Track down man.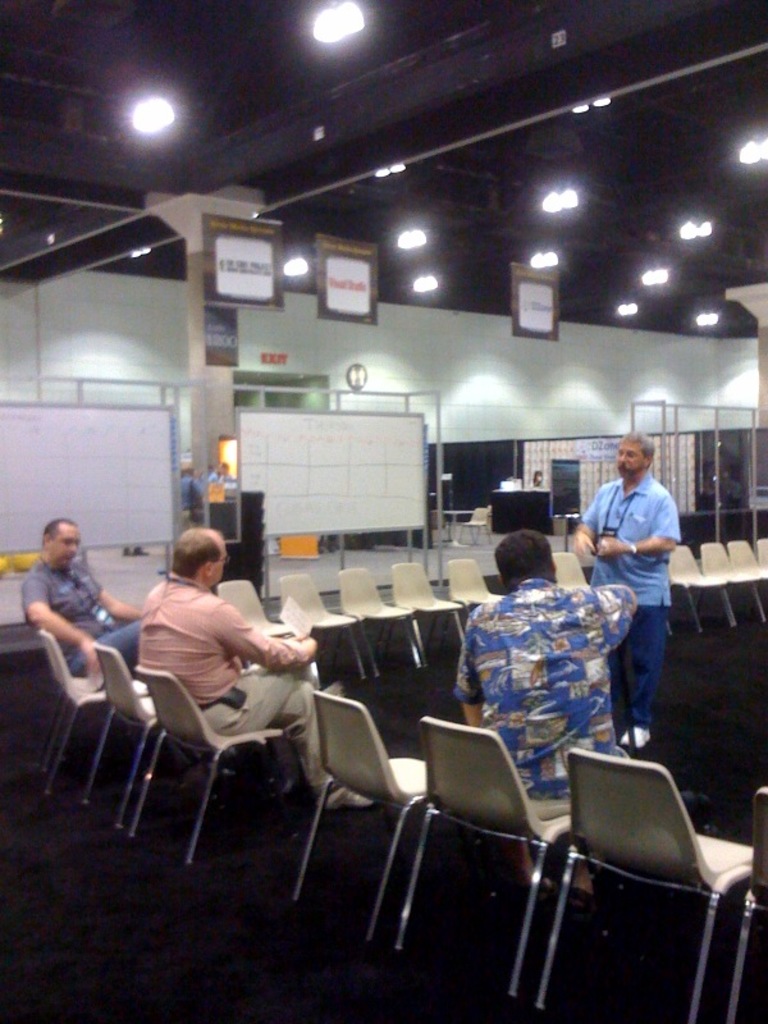
Tracked to 143, 522, 365, 804.
